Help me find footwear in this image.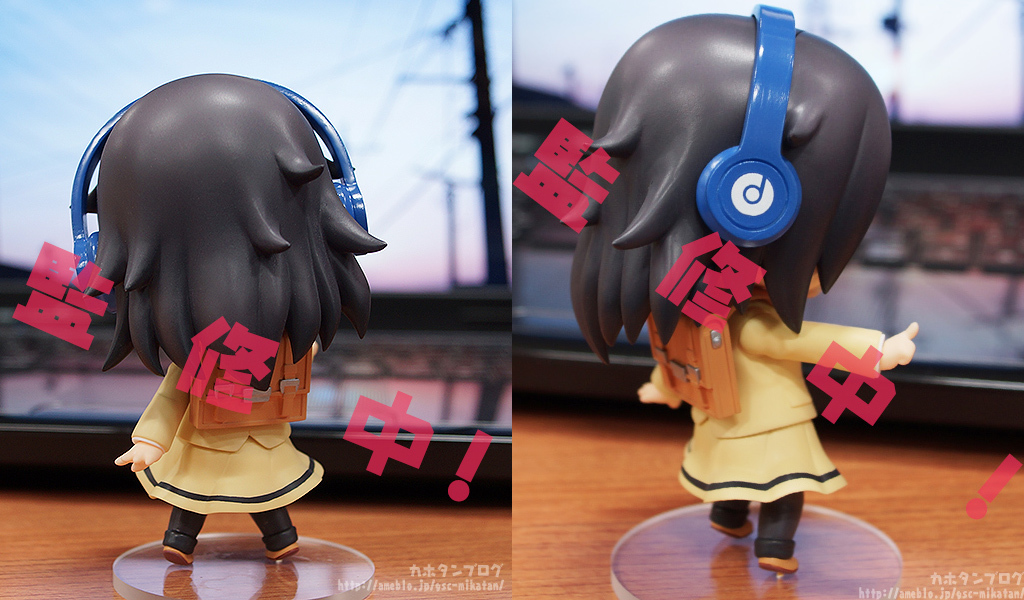
Found it: <region>752, 536, 799, 573</region>.
